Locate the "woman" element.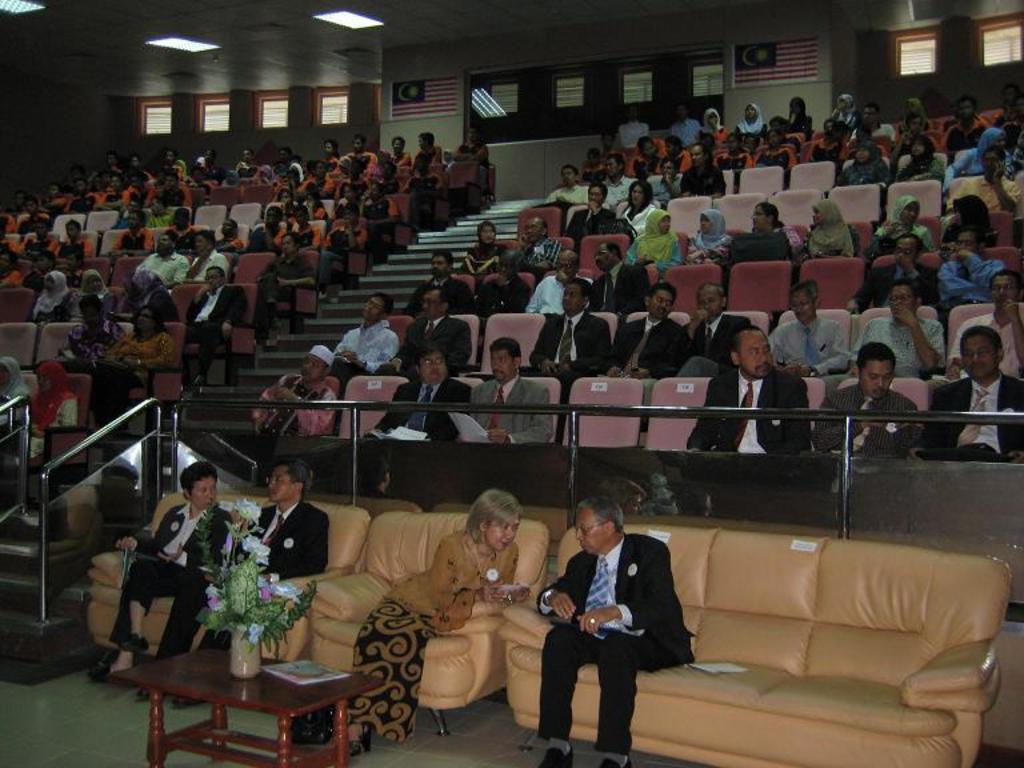
Element bbox: box=[835, 141, 891, 183].
